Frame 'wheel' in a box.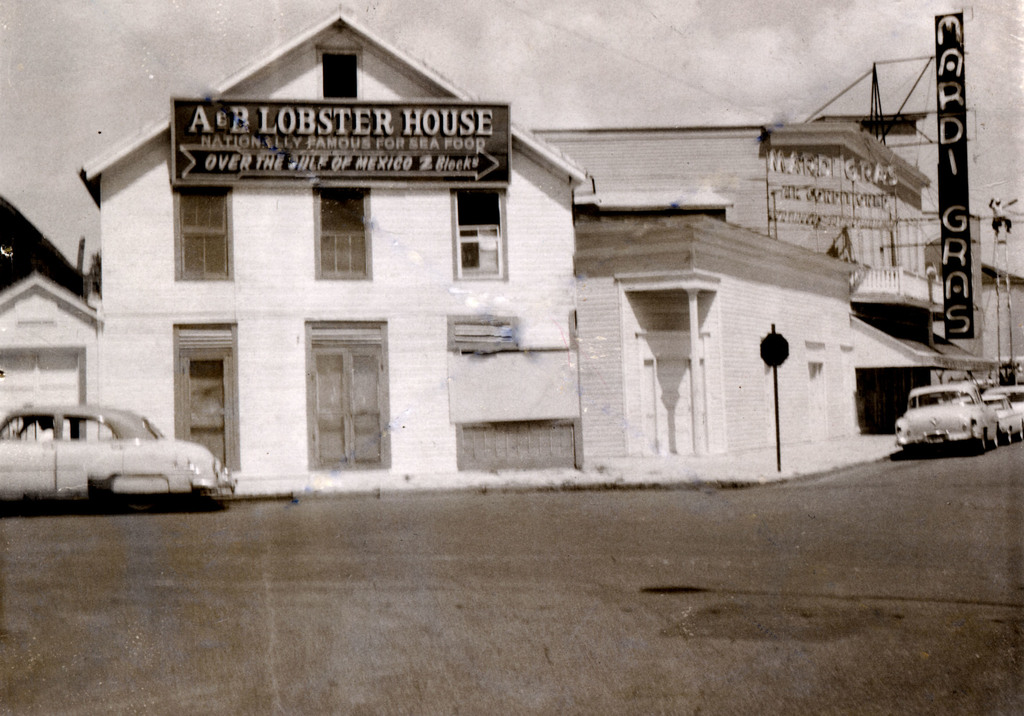
l=1018, t=426, r=1023, b=439.
